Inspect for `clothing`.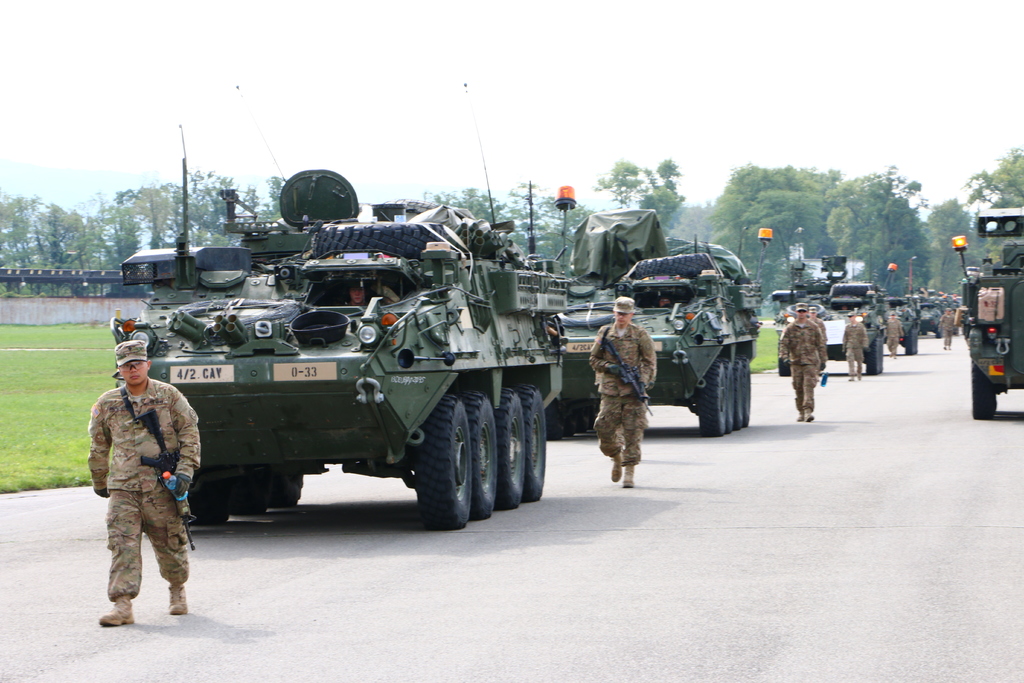
Inspection: BBox(583, 325, 659, 470).
